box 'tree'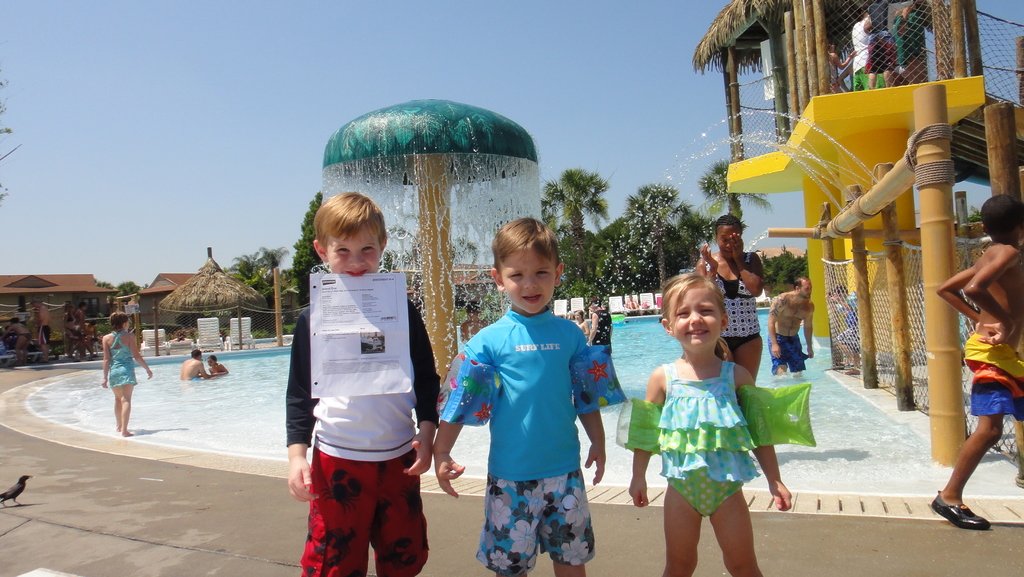
(x1=229, y1=254, x2=257, y2=282)
